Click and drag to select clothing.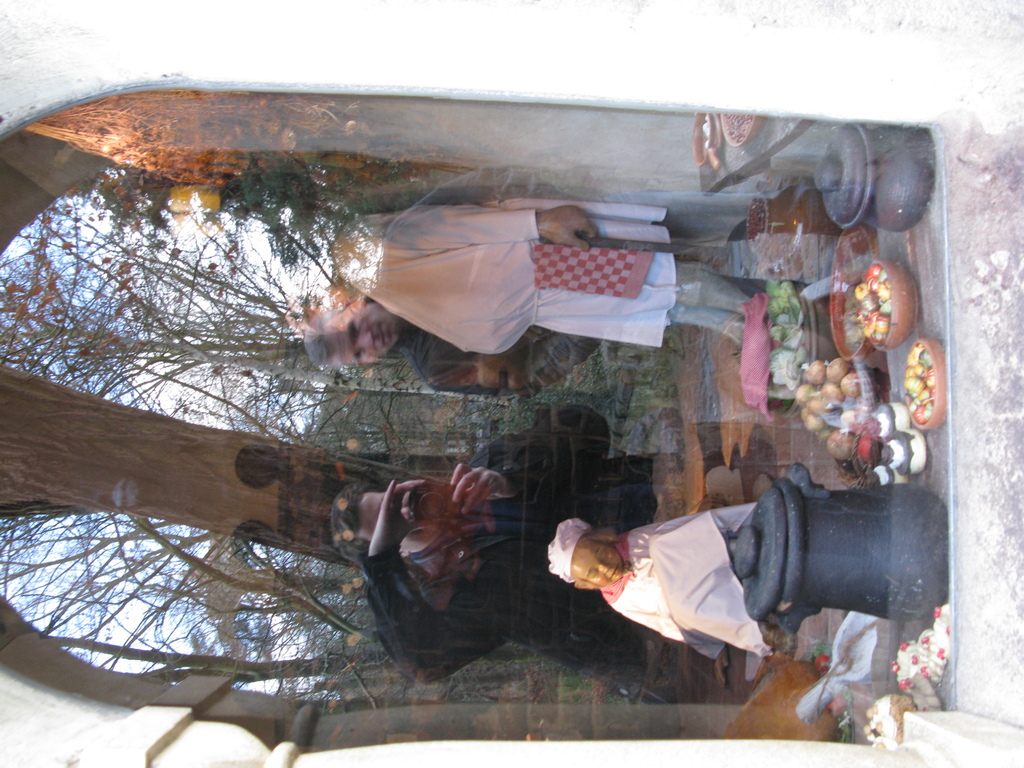
Selection: rect(355, 412, 752, 696).
